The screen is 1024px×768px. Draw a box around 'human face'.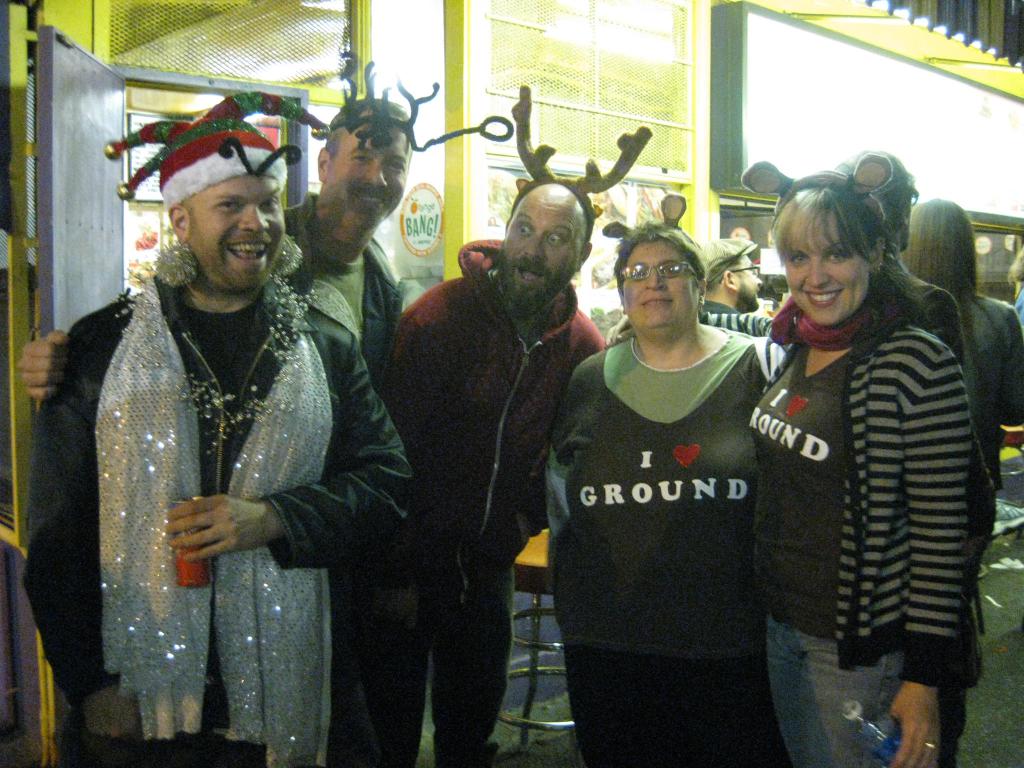
<region>188, 184, 282, 280</region>.
